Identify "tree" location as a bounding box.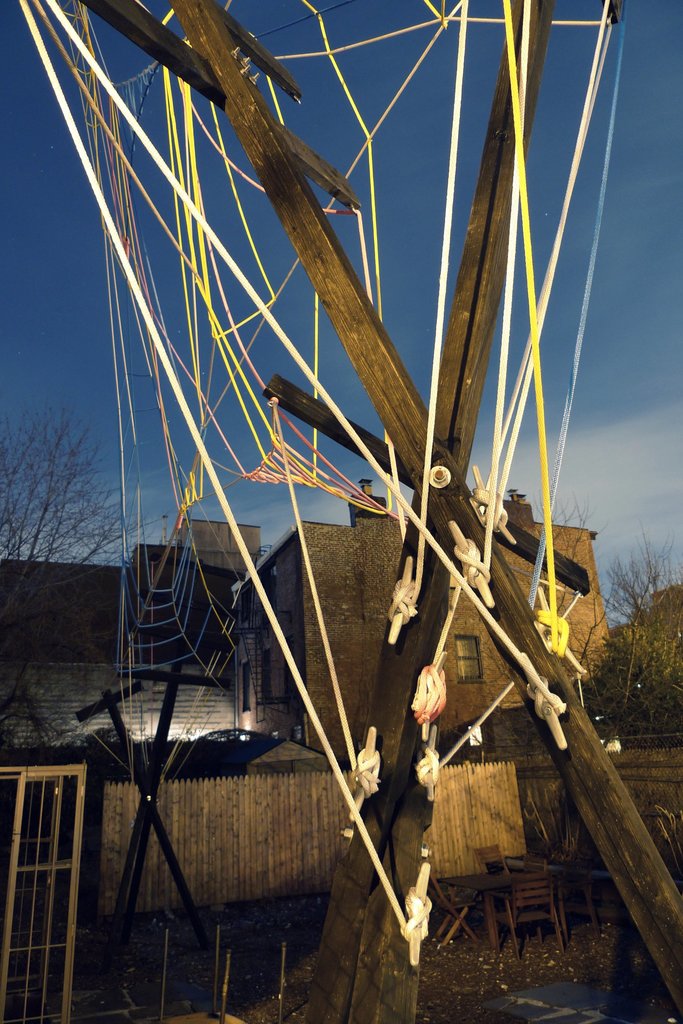
pyautogui.locateOnScreen(19, 383, 108, 572).
